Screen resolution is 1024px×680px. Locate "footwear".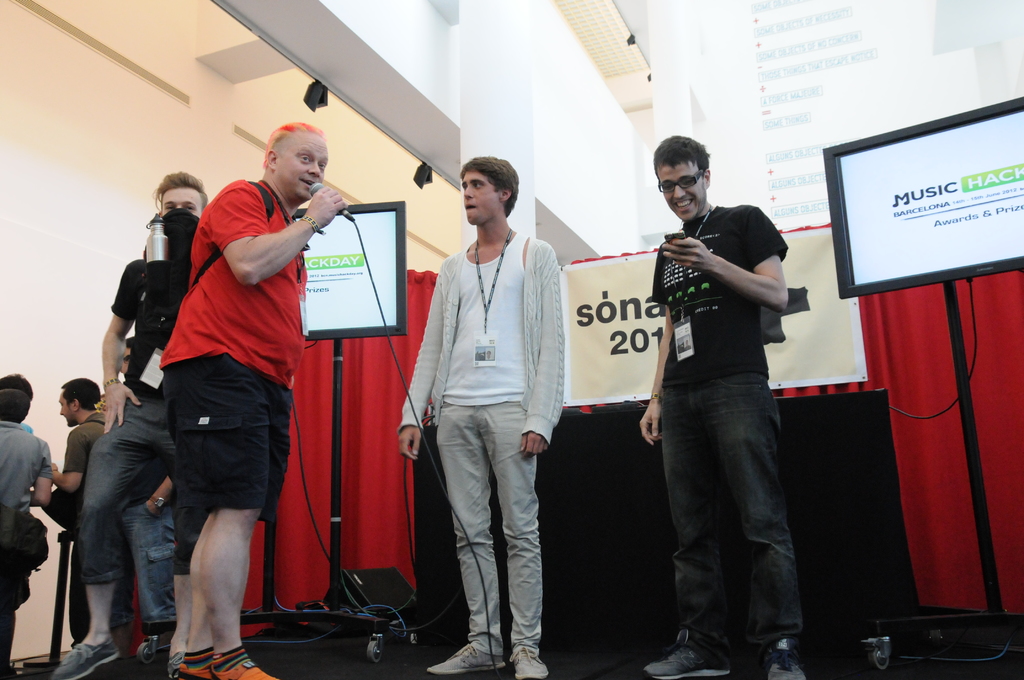
x1=762, y1=643, x2=814, y2=679.
